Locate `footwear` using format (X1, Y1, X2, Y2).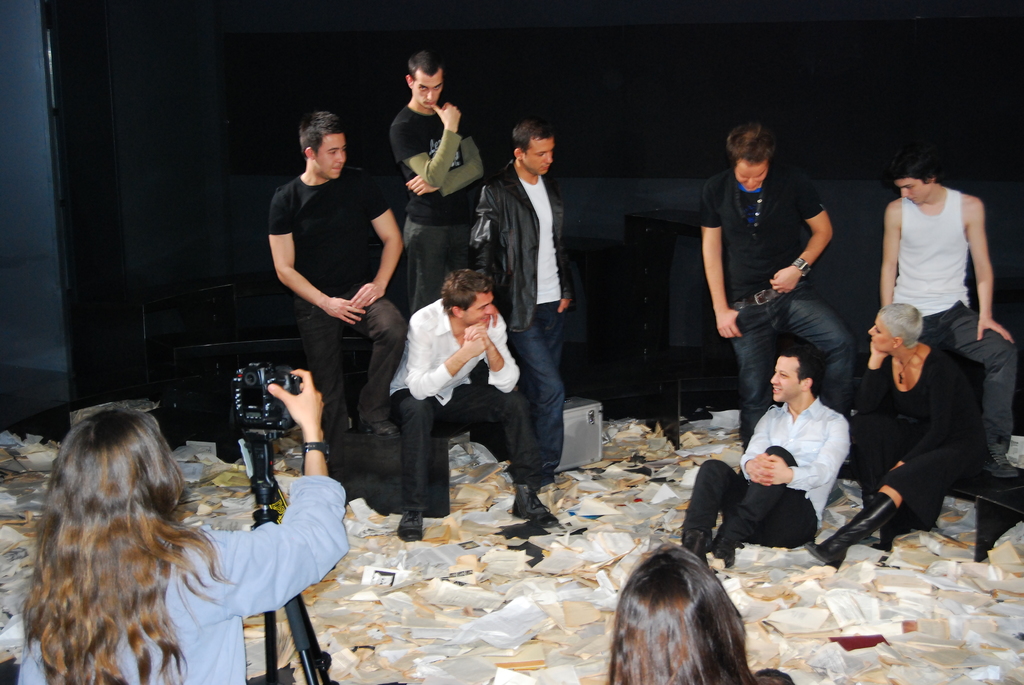
(796, 487, 891, 572).
